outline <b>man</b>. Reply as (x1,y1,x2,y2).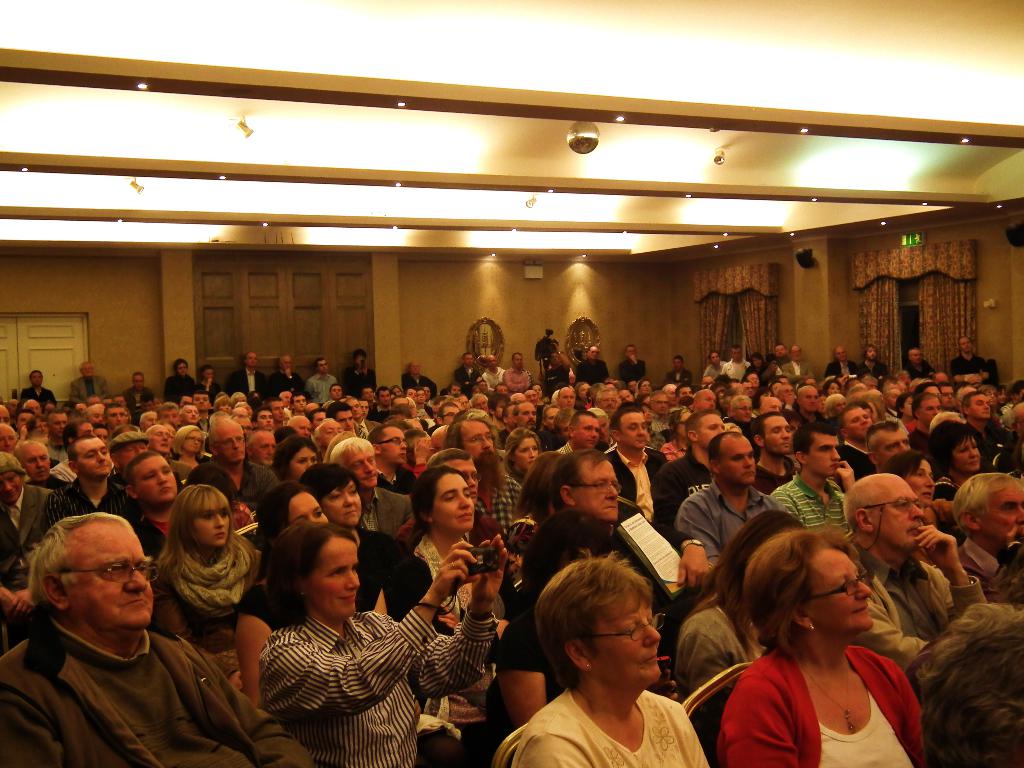
(667,384,682,408).
